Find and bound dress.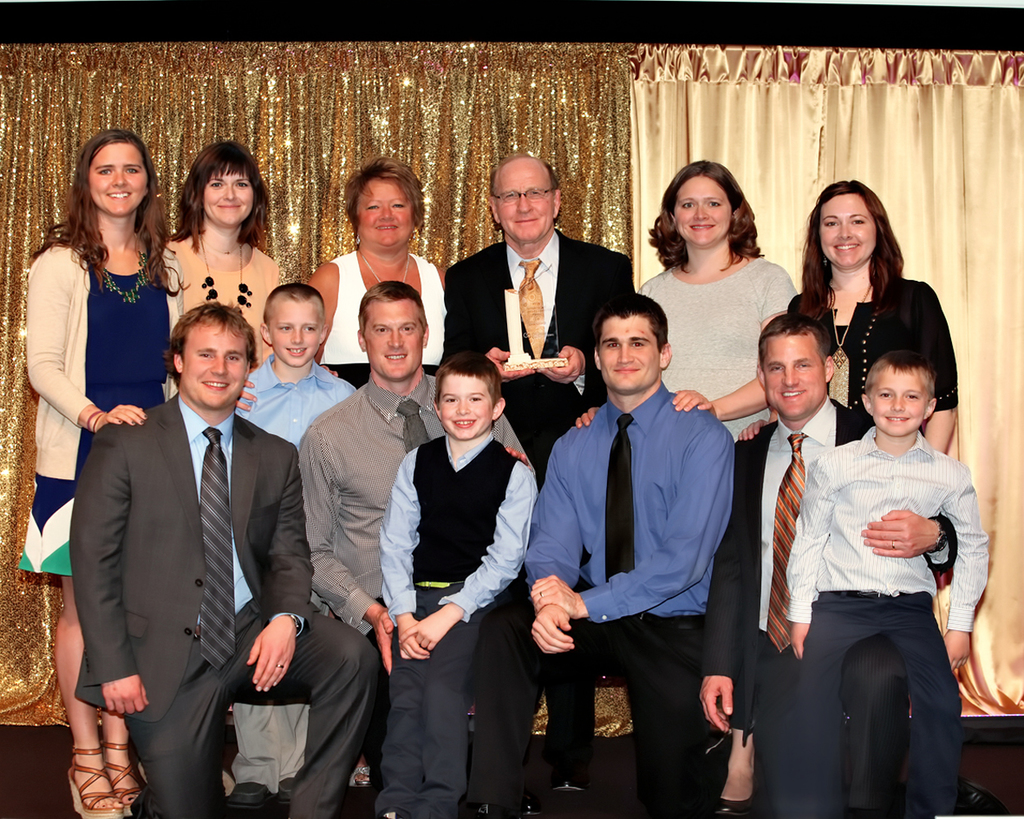
Bound: l=7, t=236, r=174, b=587.
